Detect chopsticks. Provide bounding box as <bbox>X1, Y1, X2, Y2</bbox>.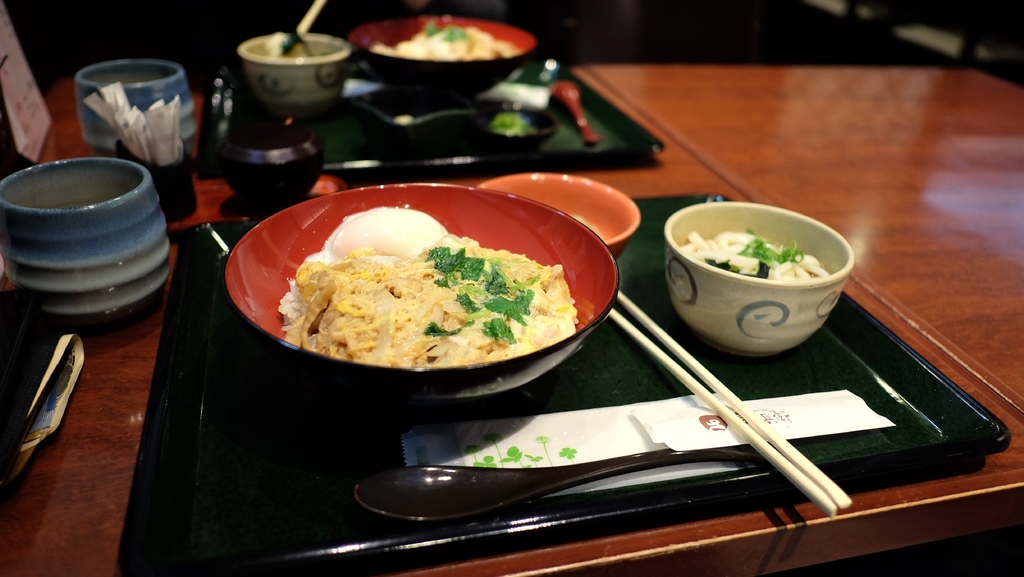
<bbox>574, 236, 870, 499</bbox>.
